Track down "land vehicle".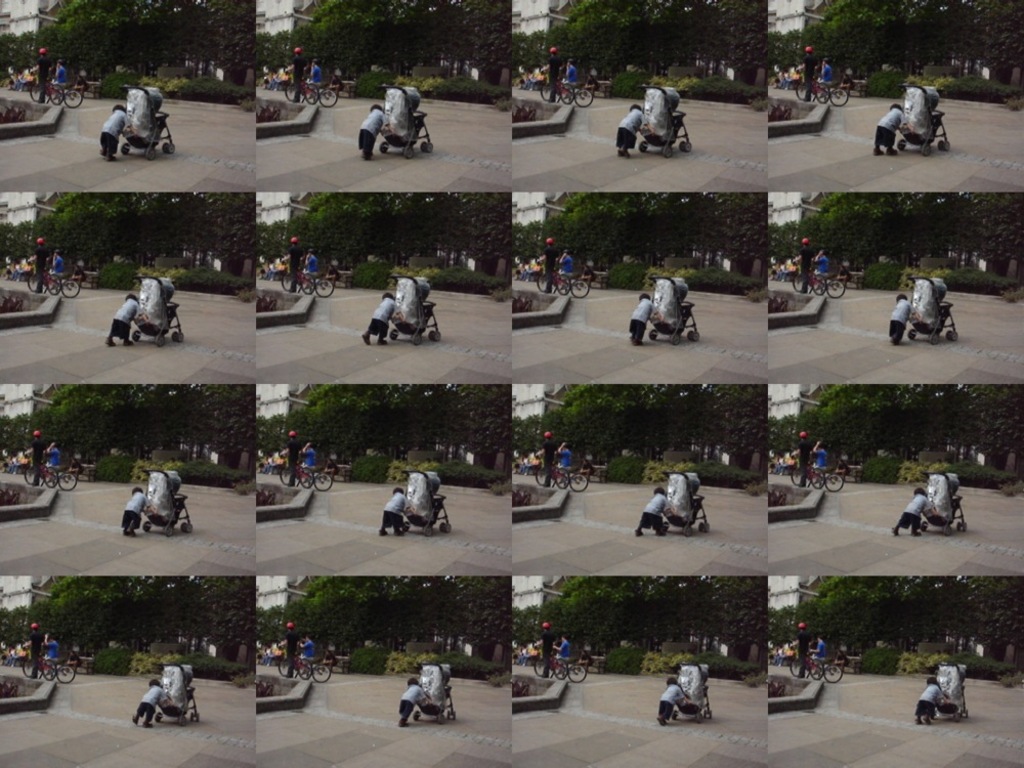
Tracked to bbox=(651, 273, 699, 340).
